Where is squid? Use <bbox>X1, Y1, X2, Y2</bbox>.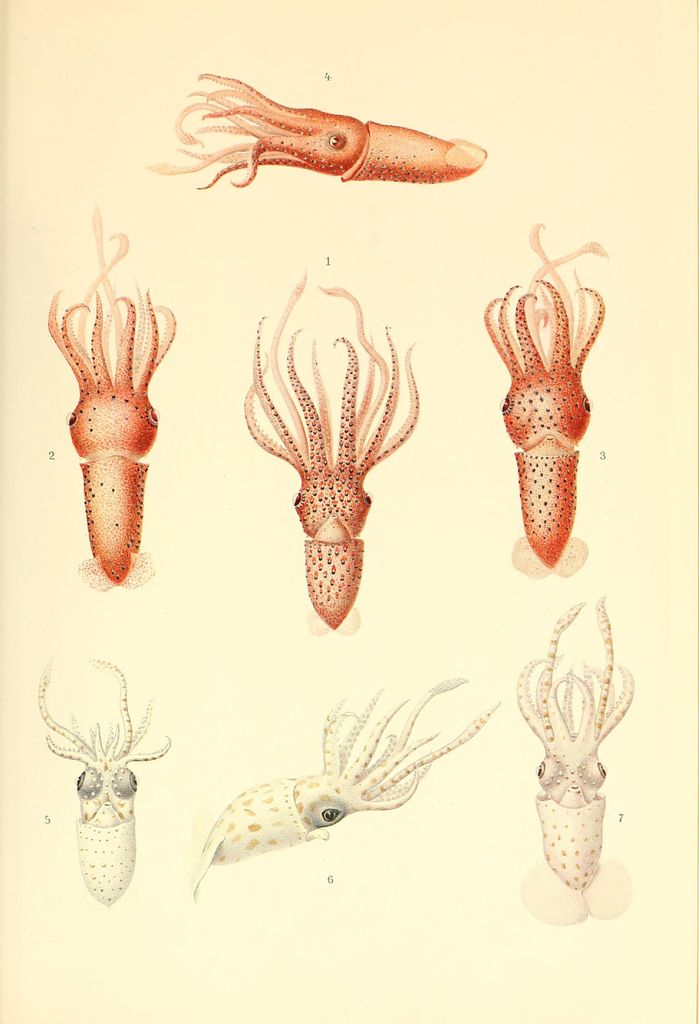
<bbox>481, 223, 610, 582</bbox>.
